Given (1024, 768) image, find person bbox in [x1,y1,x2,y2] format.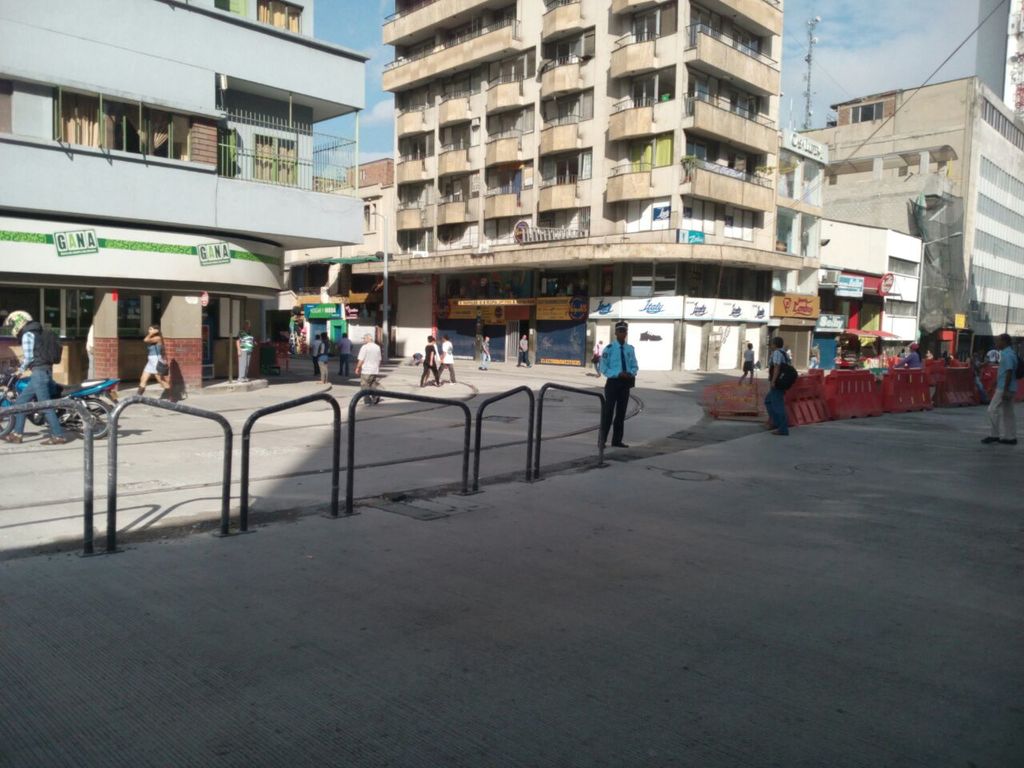
[973,331,1017,449].
